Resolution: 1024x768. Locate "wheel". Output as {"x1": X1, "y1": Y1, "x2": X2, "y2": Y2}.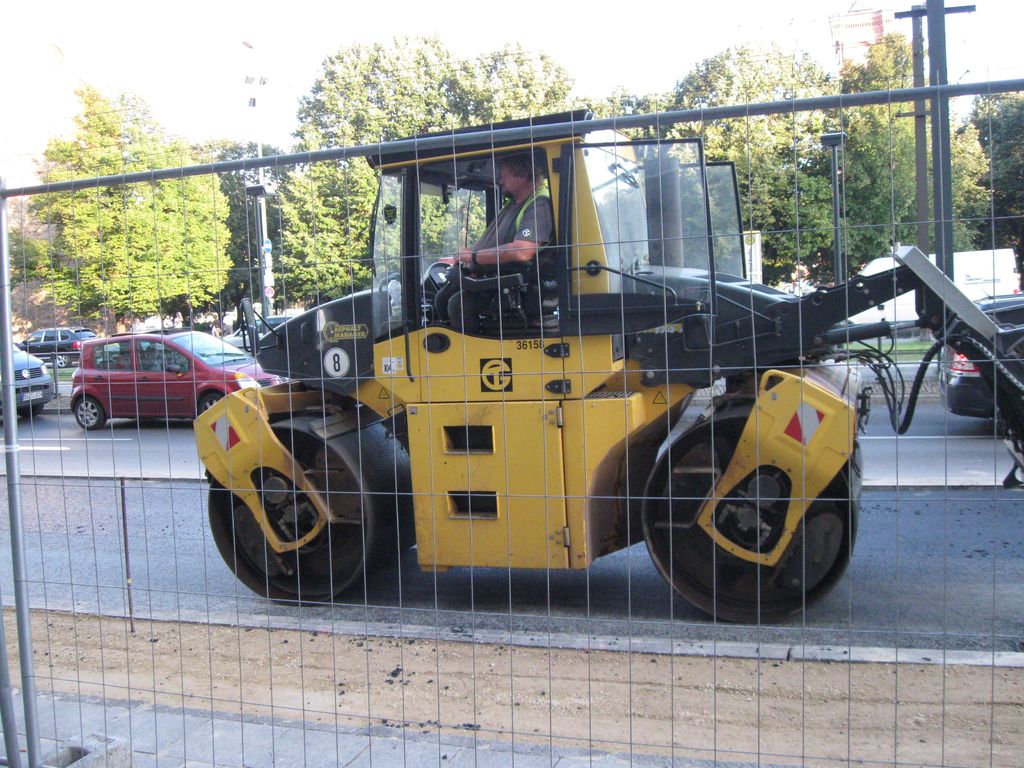
{"x1": 71, "y1": 396, "x2": 108, "y2": 431}.
